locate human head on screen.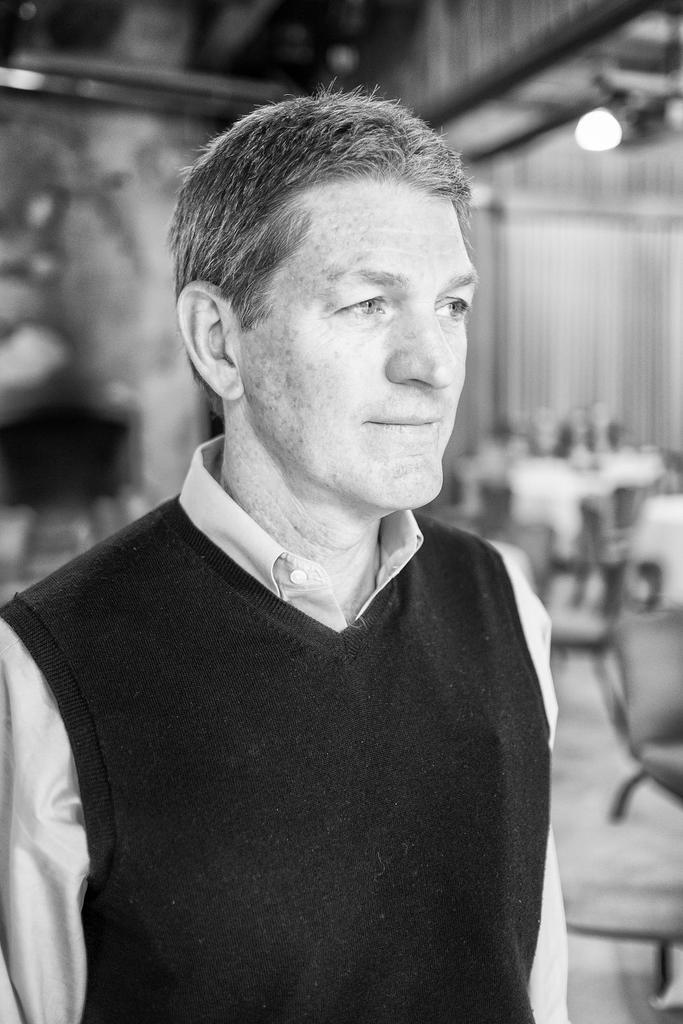
On screen at [left=185, top=76, right=474, bottom=491].
